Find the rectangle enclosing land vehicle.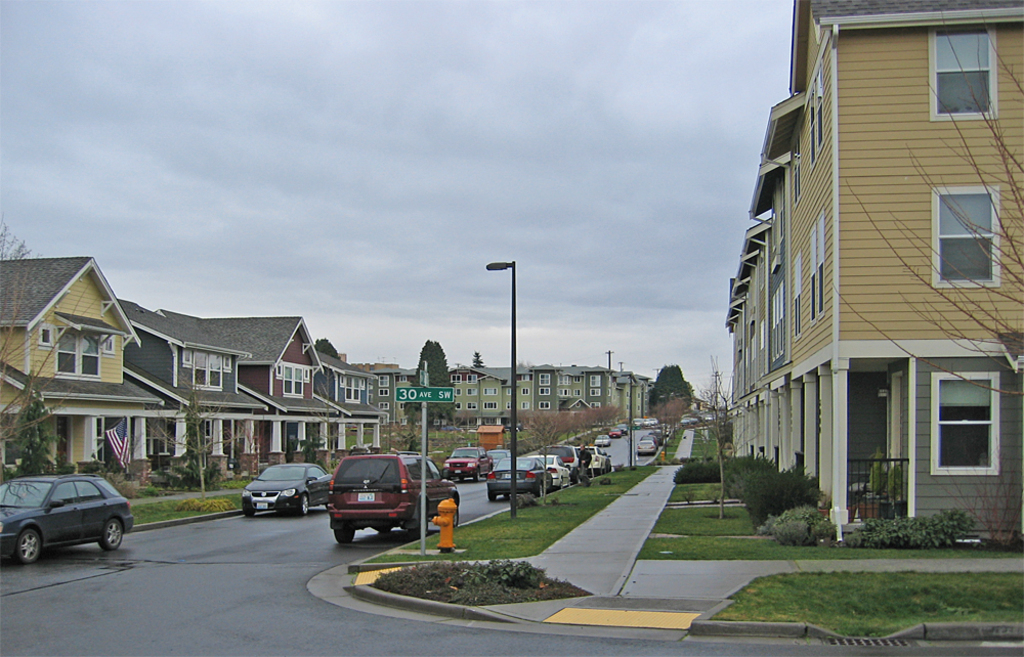
BBox(702, 411, 714, 421).
